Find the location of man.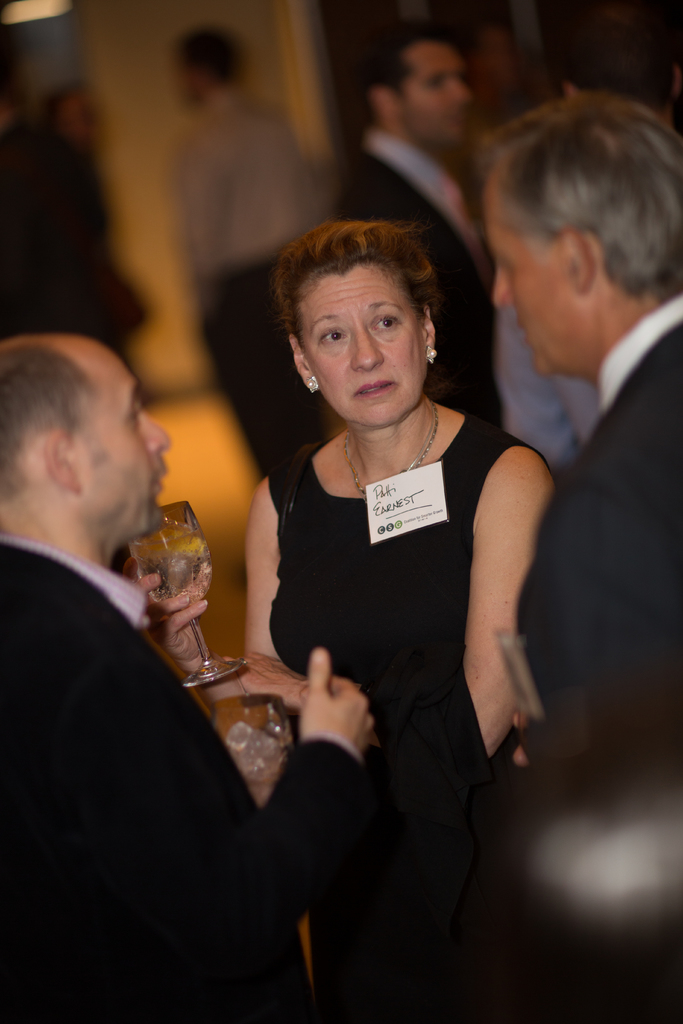
Location: locate(335, 15, 512, 442).
